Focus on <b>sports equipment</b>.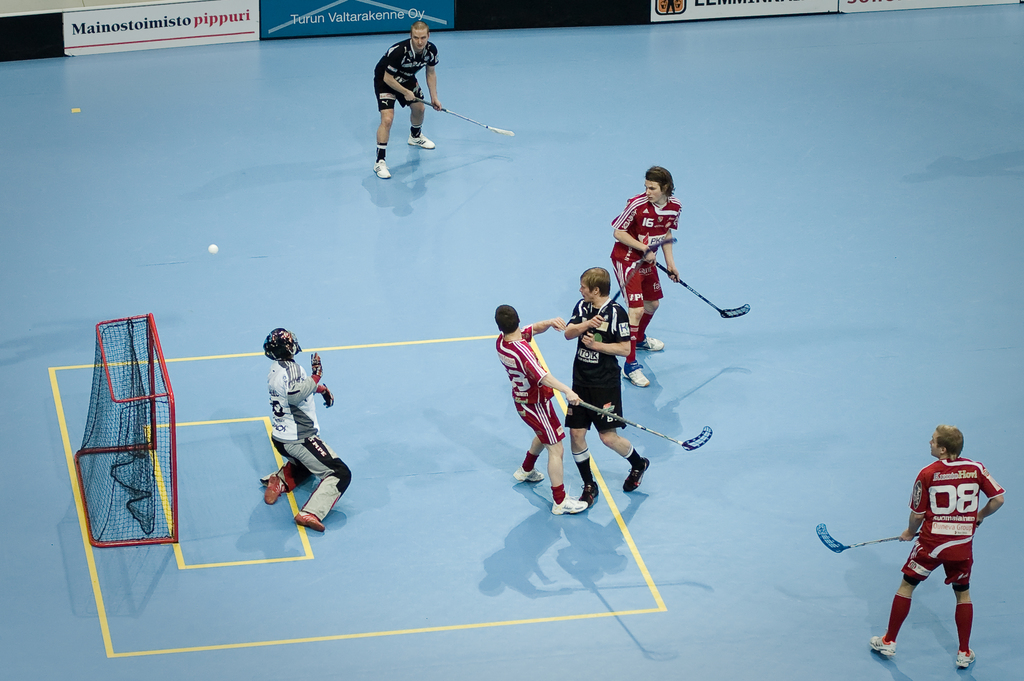
Focused at BBox(406, 135, 435, 149).
